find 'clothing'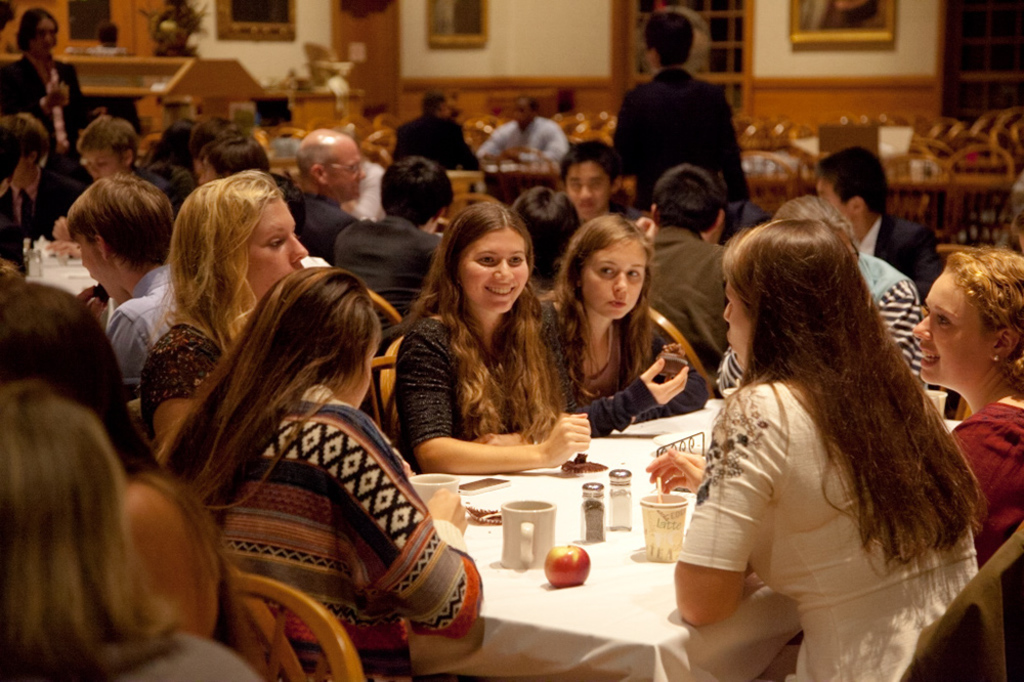
x1=0 y1=60 x2=81 y2=152
